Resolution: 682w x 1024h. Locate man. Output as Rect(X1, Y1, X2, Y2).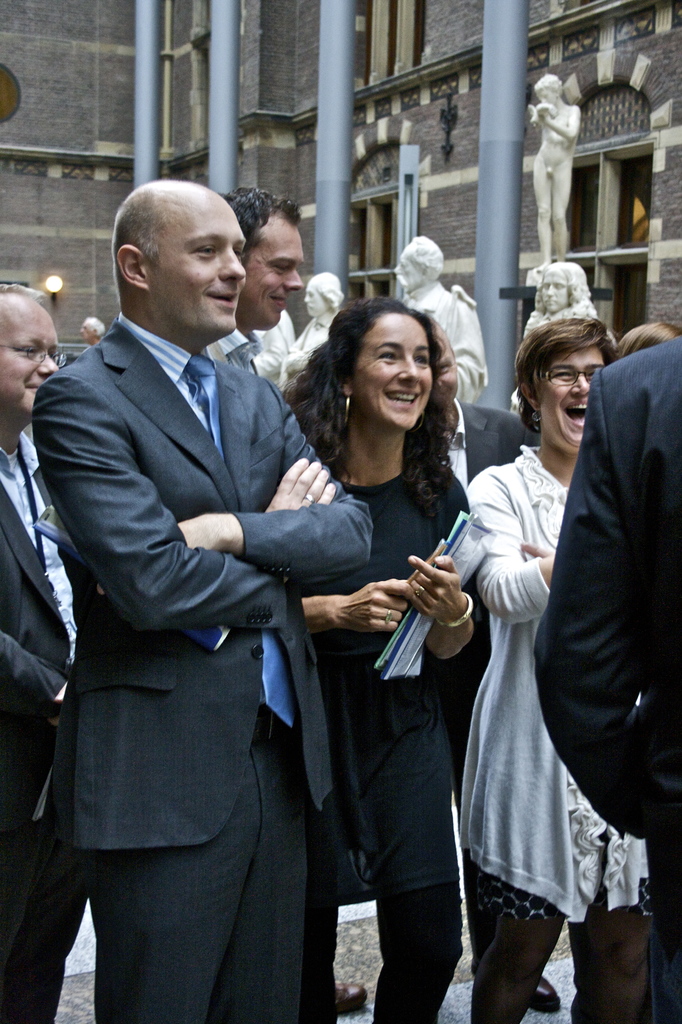
Rect(535, 327, 681, 1023).
